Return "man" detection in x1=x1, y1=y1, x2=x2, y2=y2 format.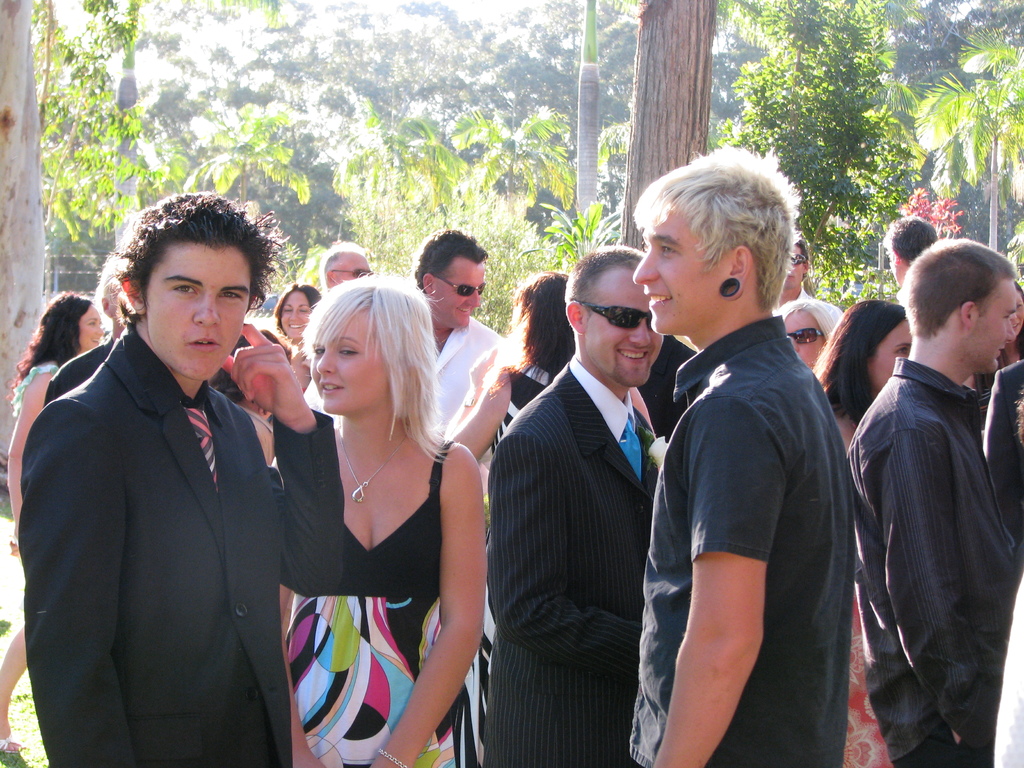
x1=301, y1=221, x2=509, y2=432.
